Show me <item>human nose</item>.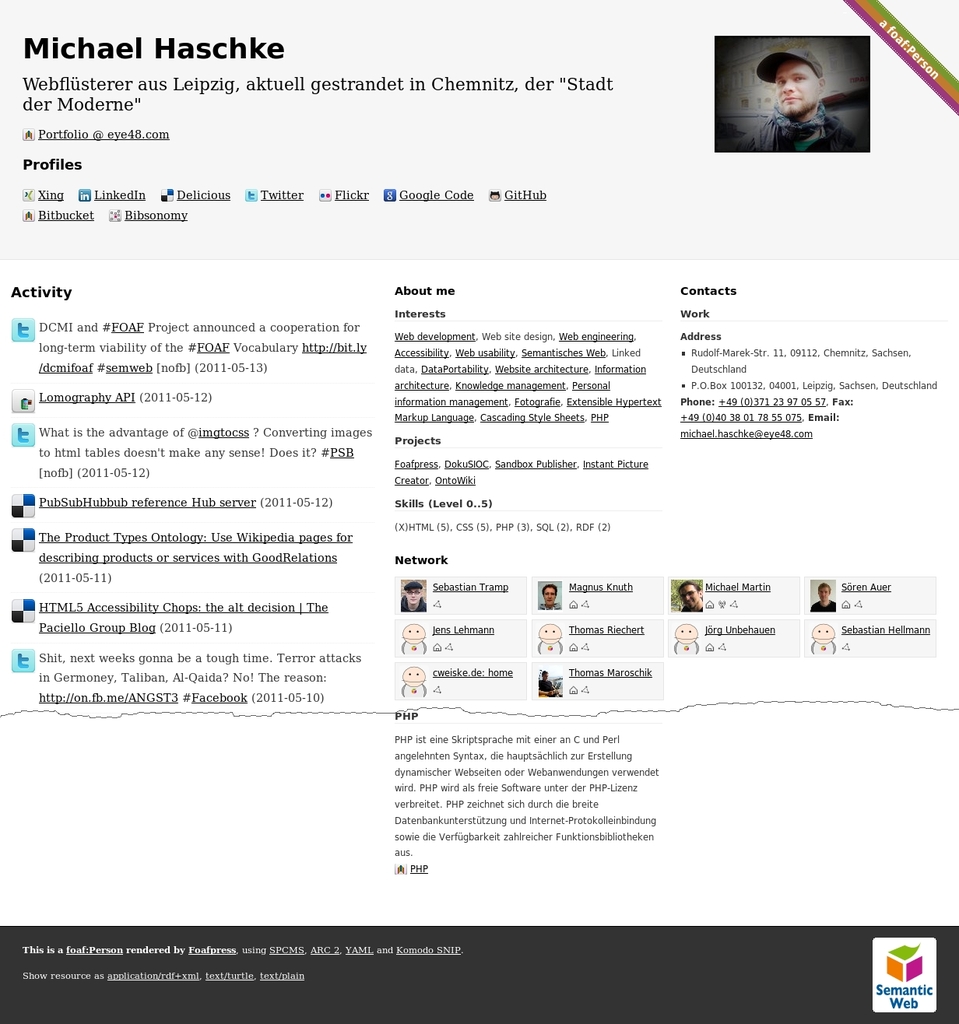
<item>human nose</item> is here: <bbox>685, 594, 688, 598</bbox>.
